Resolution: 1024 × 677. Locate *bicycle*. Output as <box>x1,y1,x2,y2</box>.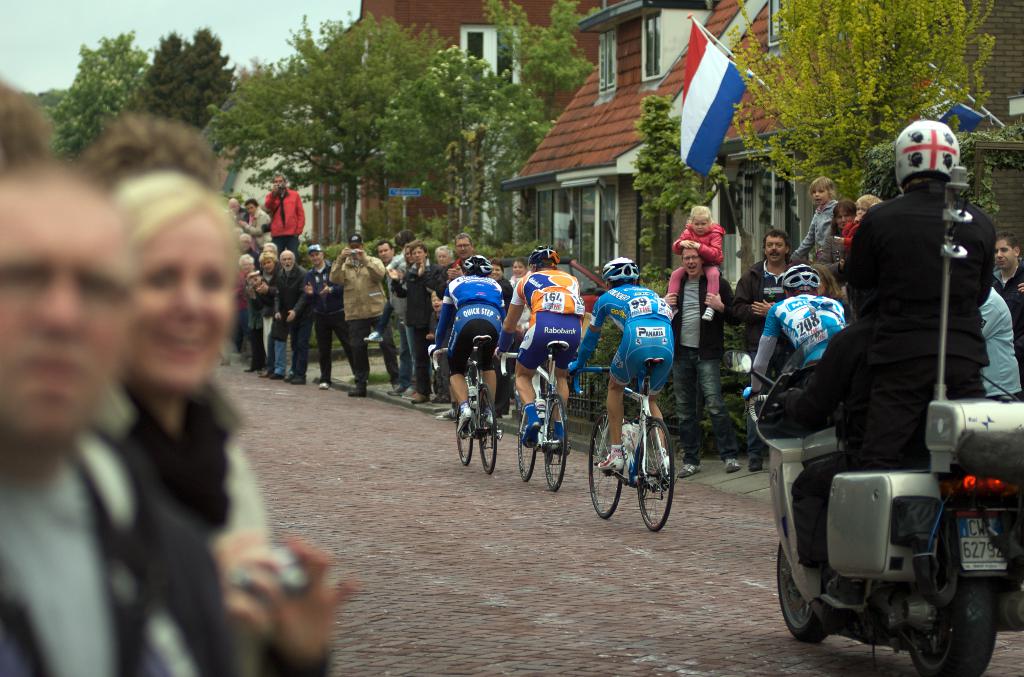
<box>748,388,771,423</box>.
